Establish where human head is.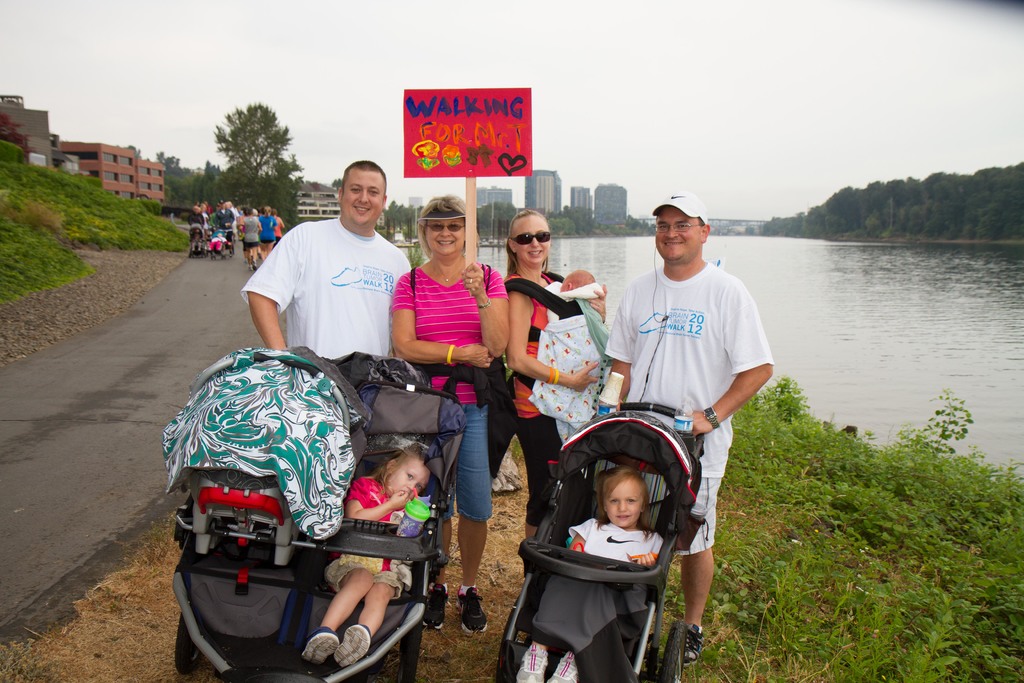
Established at [x1=505, y1=209, x2=550, y2=264].
